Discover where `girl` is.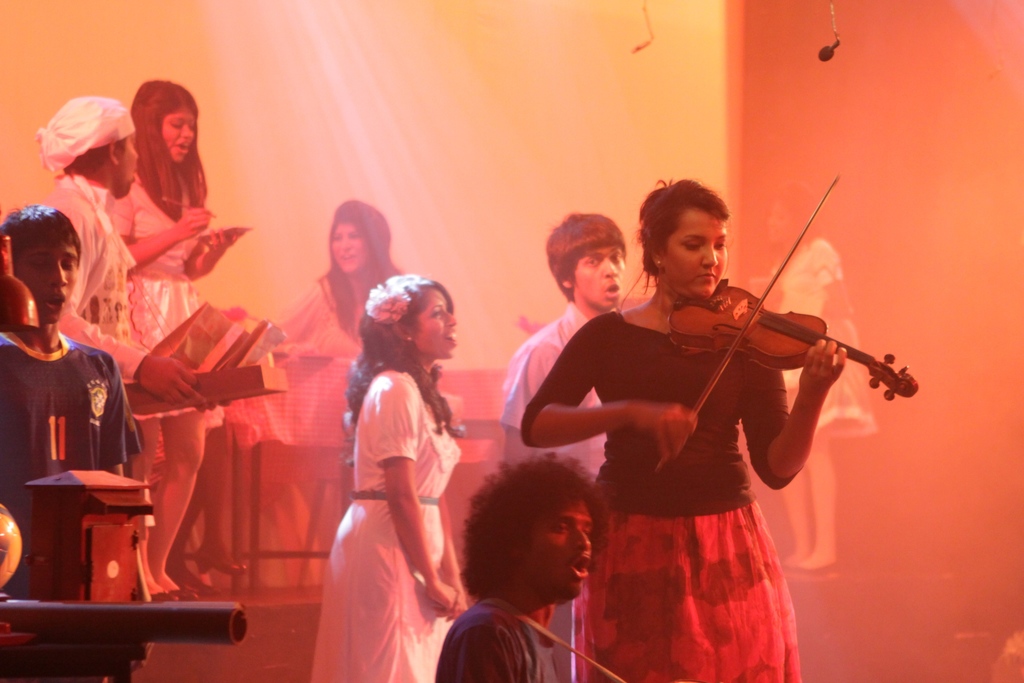
Discovered at <box>102,75,246,602</box>.
